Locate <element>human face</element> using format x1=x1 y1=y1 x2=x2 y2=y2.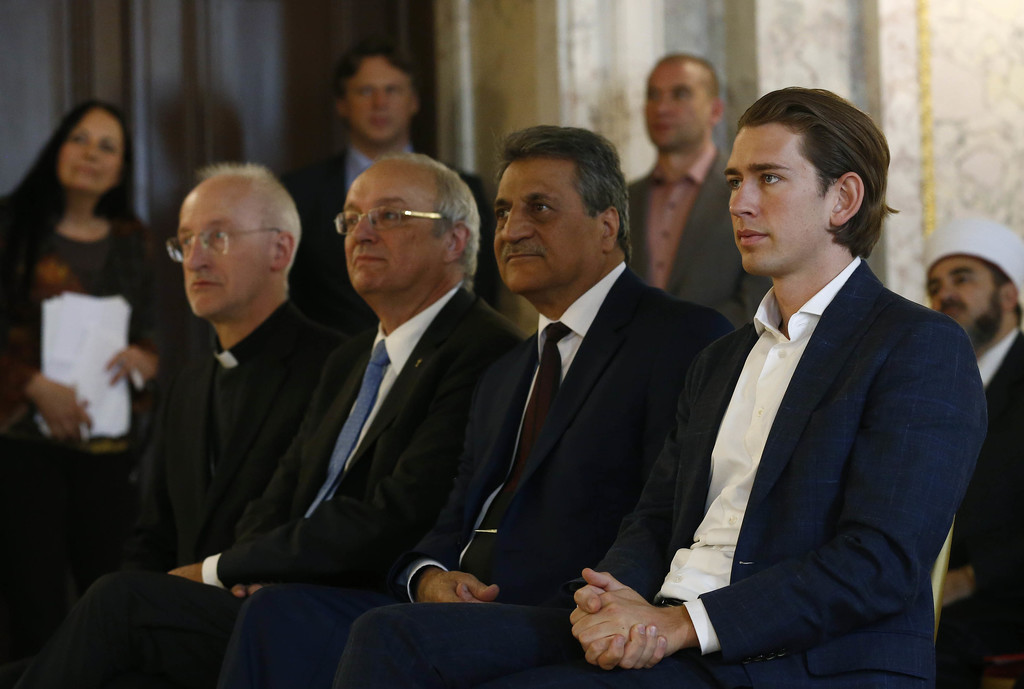
x1=930 y1=251 x2=994 y2=334.
